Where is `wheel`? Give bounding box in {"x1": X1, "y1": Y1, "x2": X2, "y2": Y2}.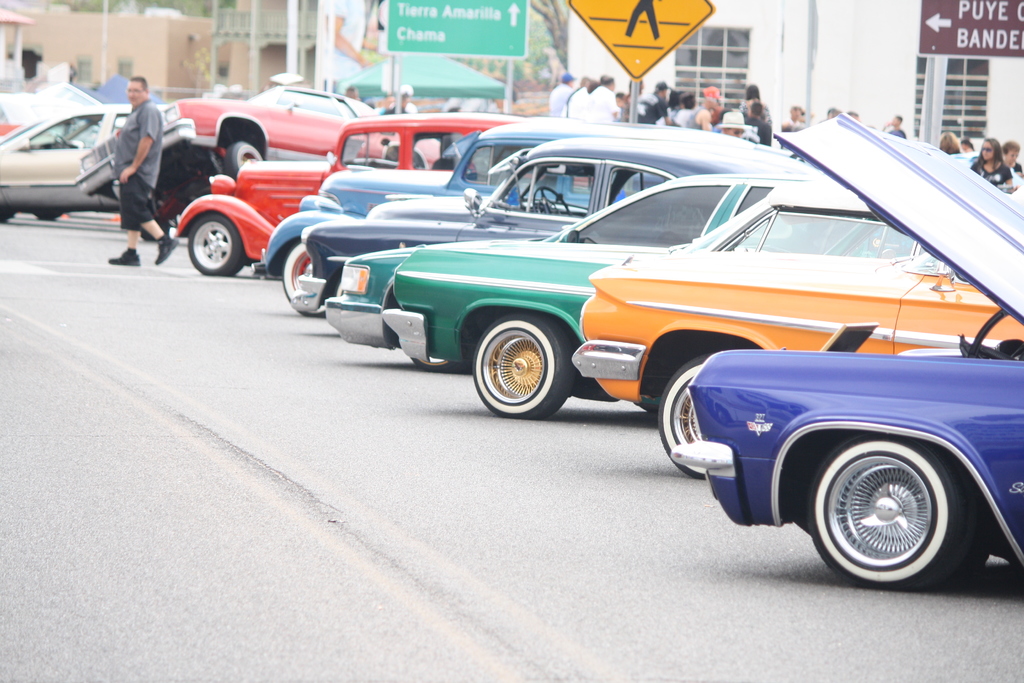
{"x1": 285, "y1": 242, "x2": 325, "y2": 312}.
